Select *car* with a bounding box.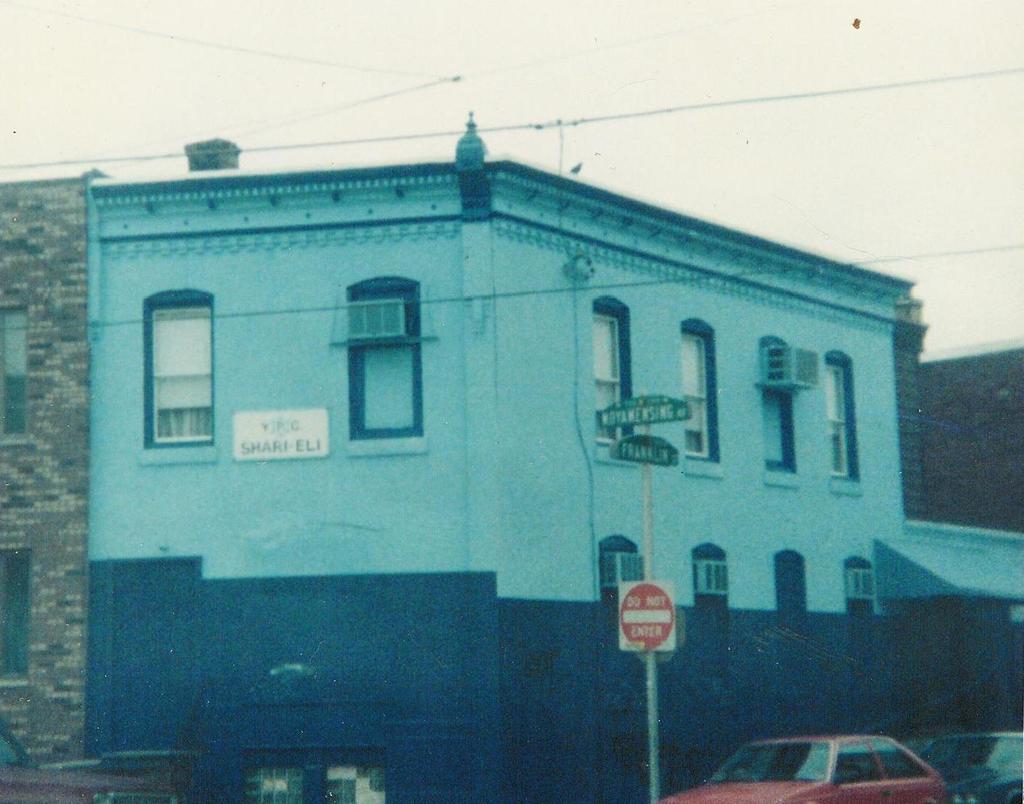
x1=917 y1=724 x2=1023 y2=803.
